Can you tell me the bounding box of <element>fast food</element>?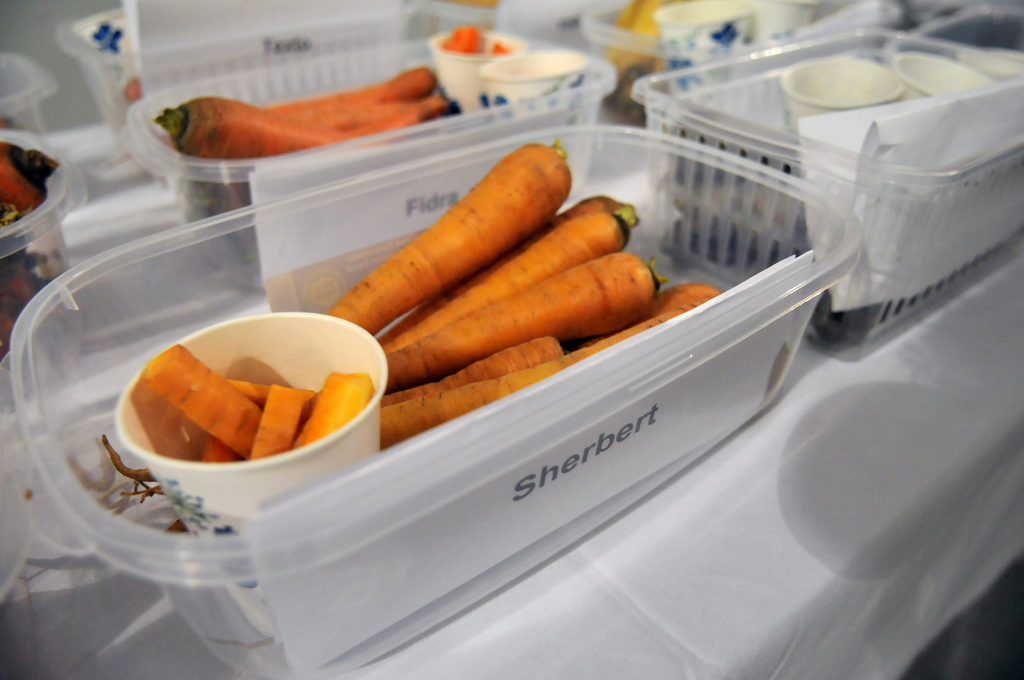
152,341,377,471.
